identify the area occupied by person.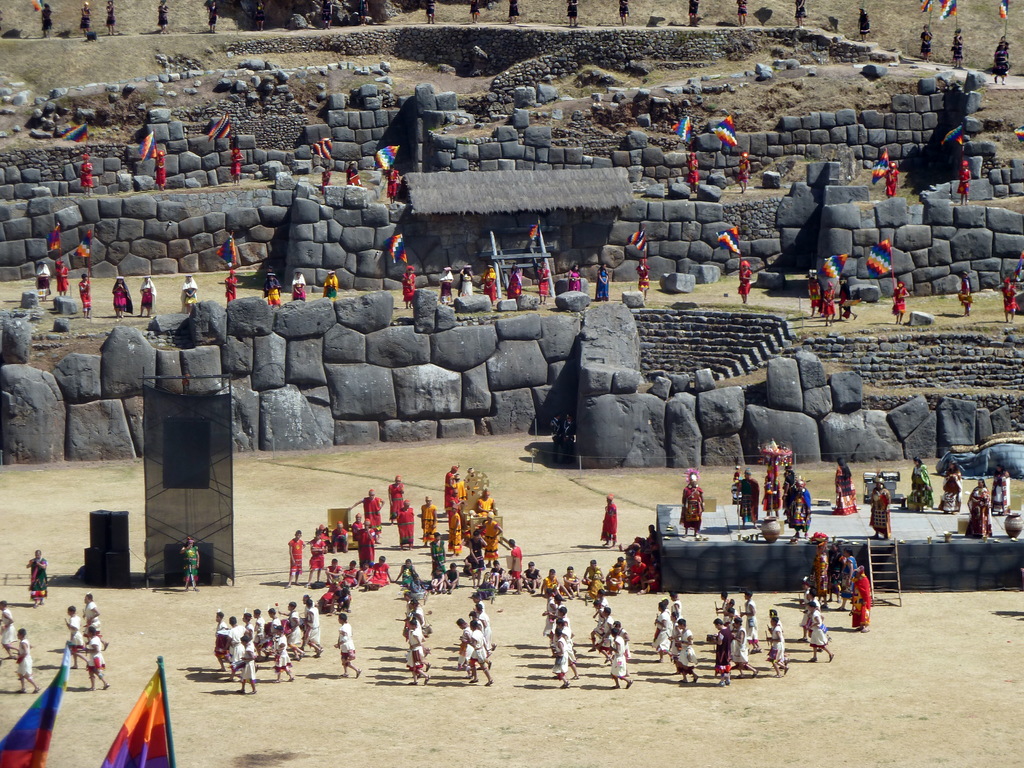
Area: rect(36, 257, 54, 300).
